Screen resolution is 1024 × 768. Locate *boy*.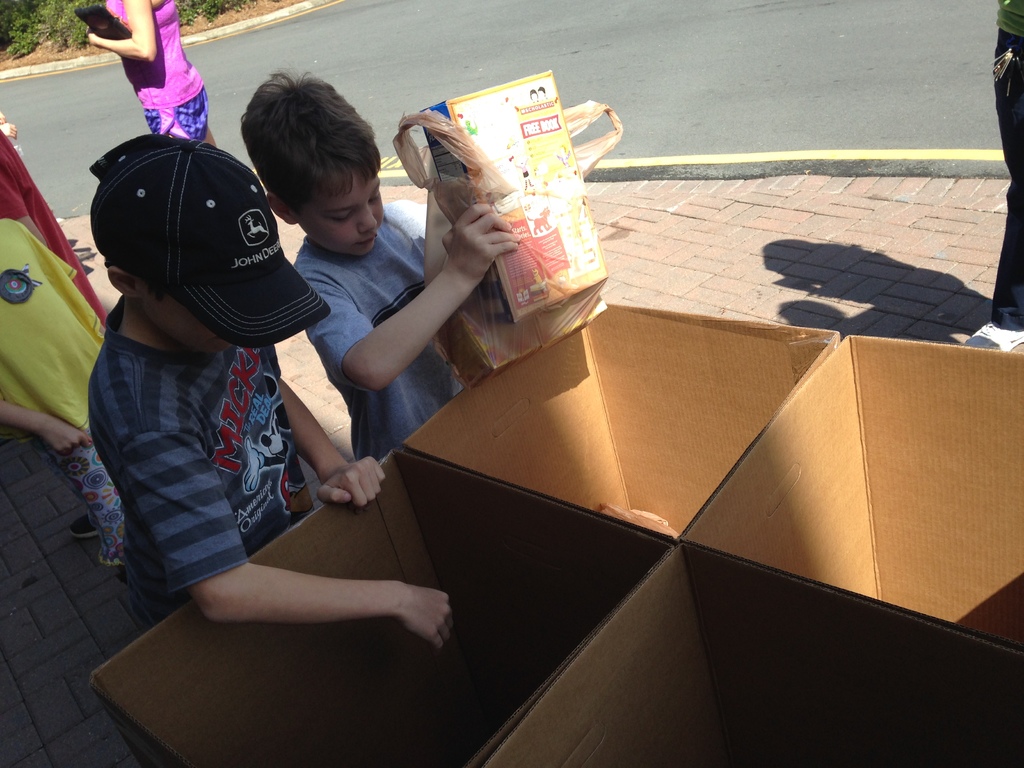
239,70,518,455.
